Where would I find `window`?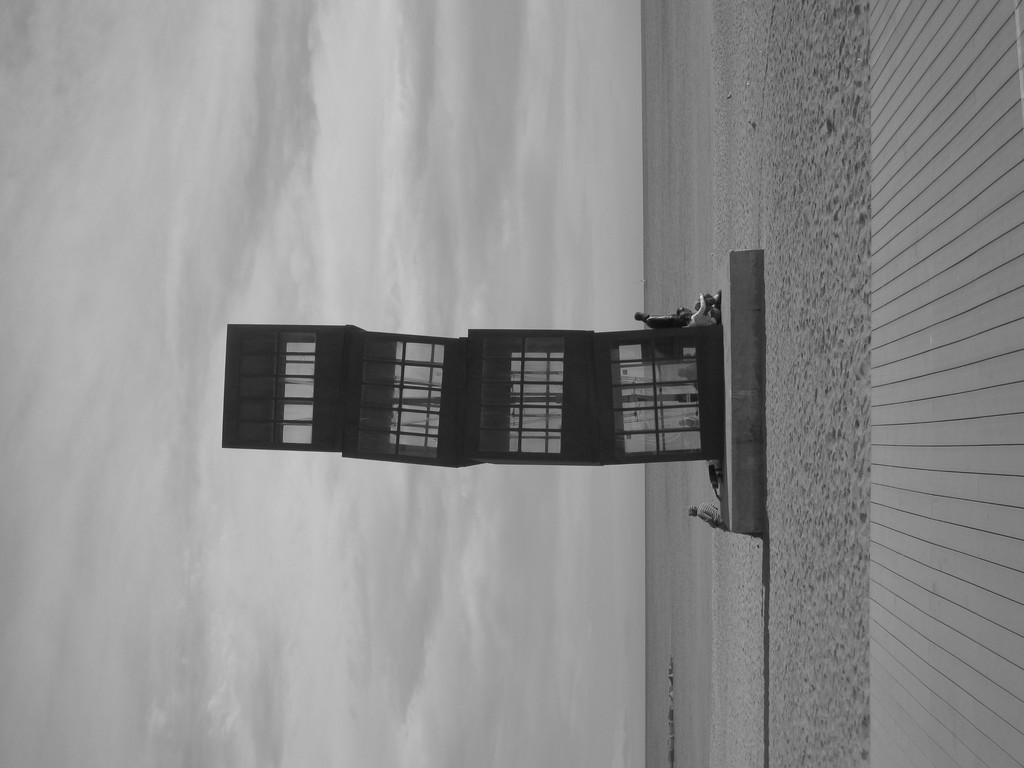
At bbox=[604, 338, 703, 458].
